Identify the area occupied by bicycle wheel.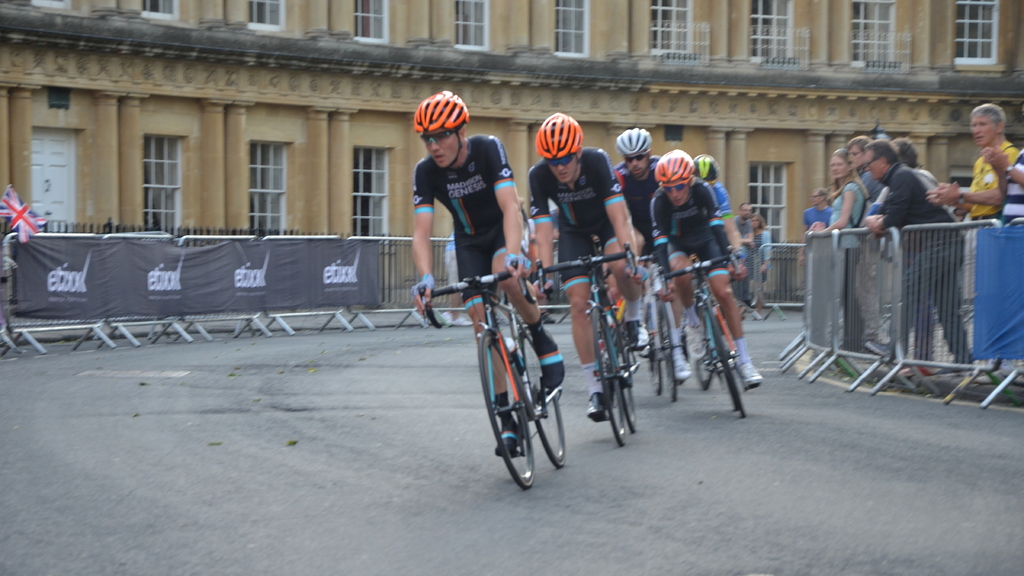
Area: 655/307/676/408.
